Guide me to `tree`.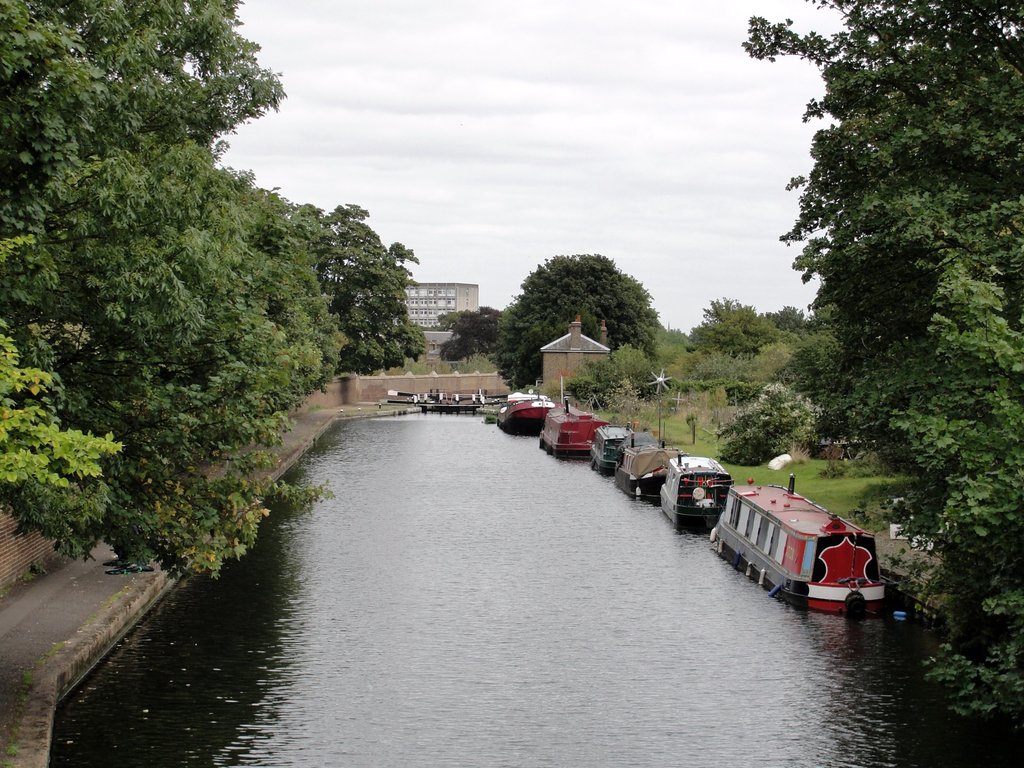
Guidance: 435,299,505,367.
